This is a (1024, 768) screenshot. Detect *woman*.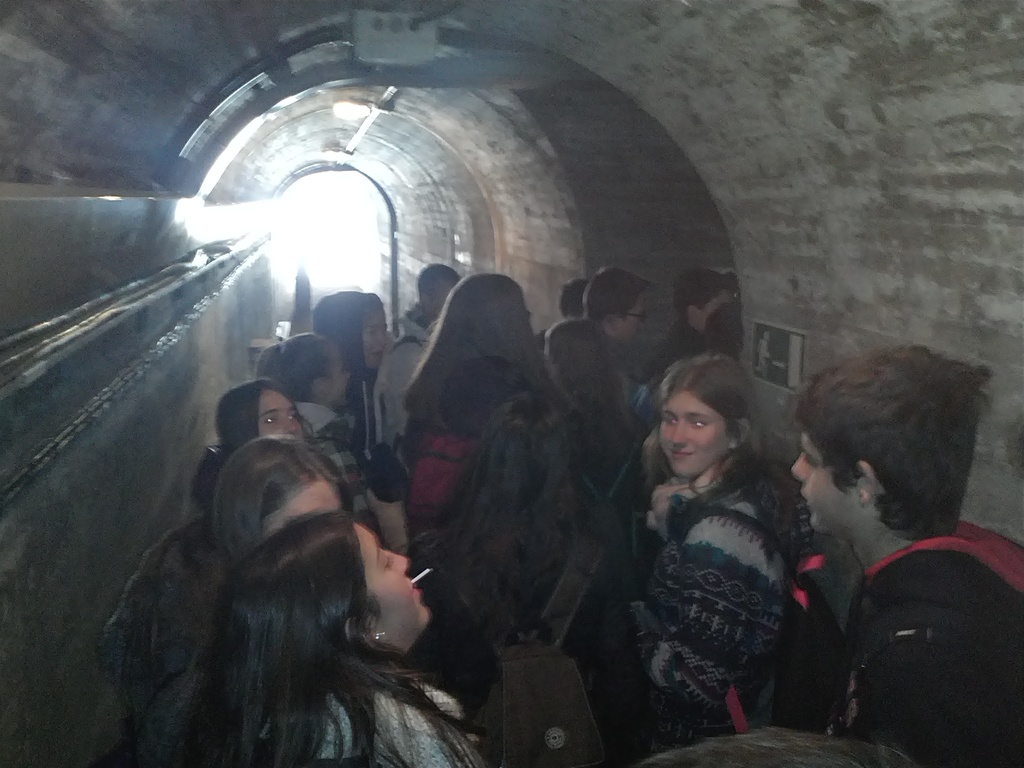
<bbox>397, 393, 640, 767</bbox>.
